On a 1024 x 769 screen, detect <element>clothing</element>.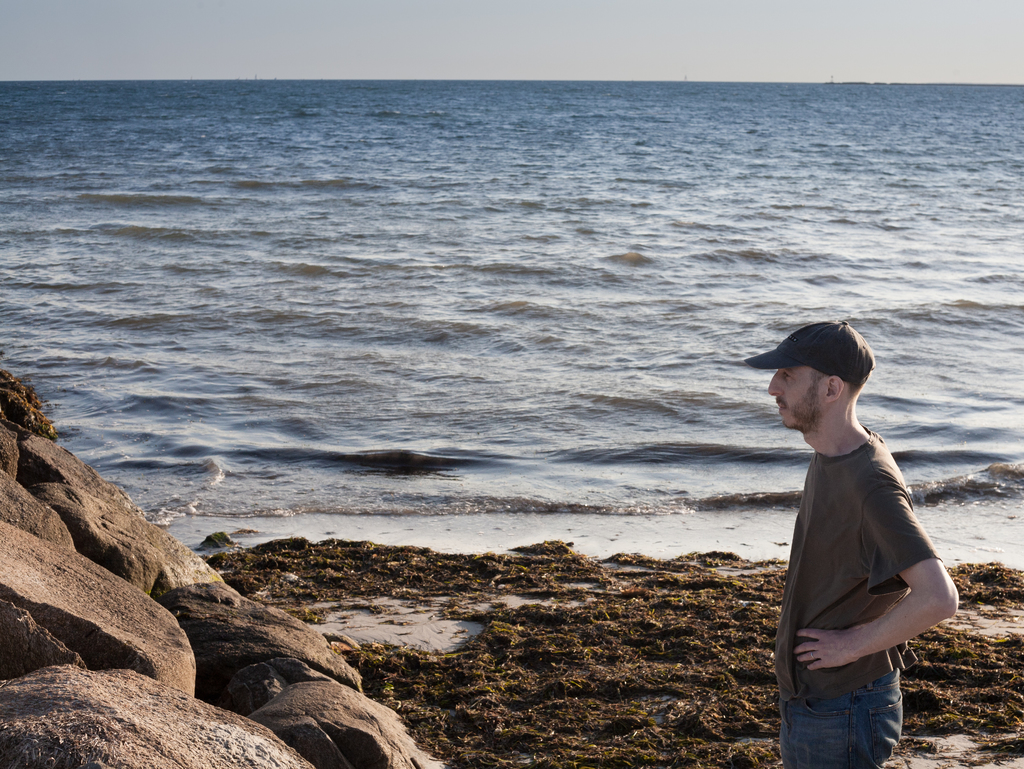
region(762, 382, 947, 715).
